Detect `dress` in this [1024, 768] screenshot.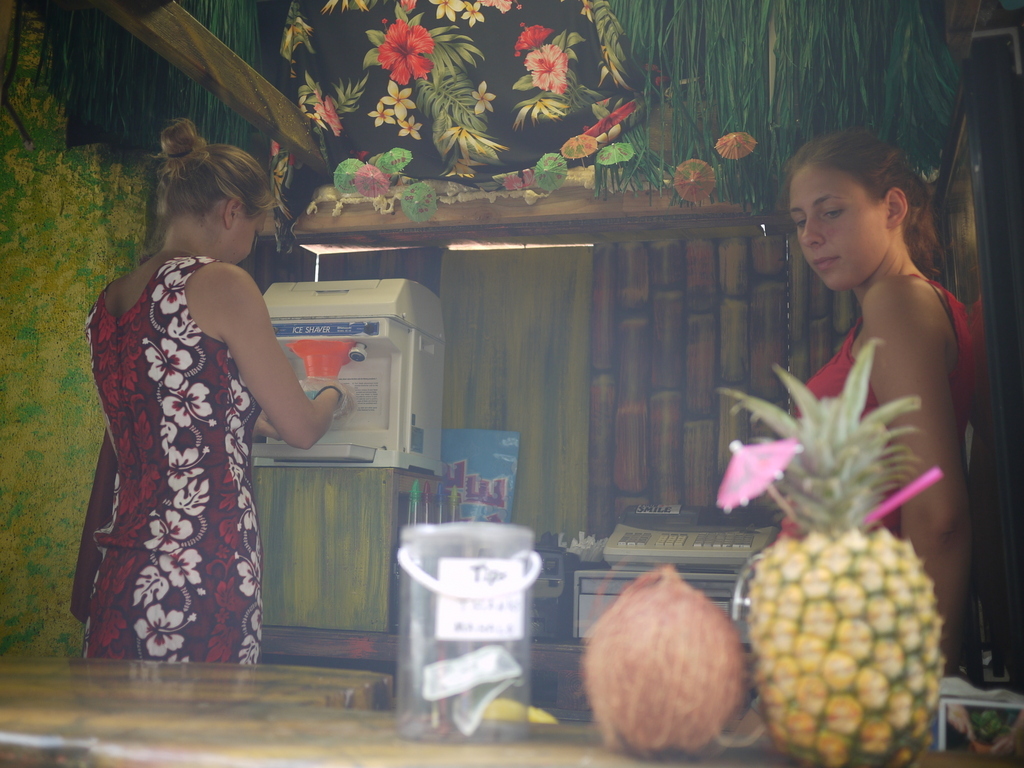
Detection: left=80, top=252, right=270, bottom=665.
